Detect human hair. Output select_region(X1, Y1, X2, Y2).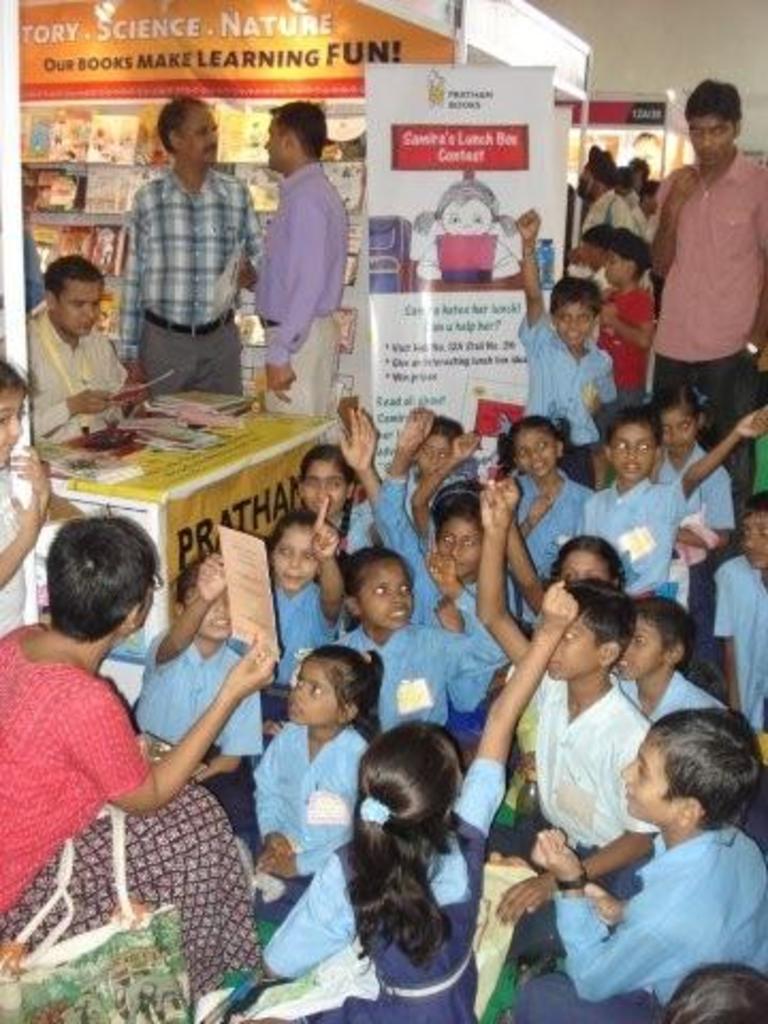
select_region(497, 422, 574, 467).
